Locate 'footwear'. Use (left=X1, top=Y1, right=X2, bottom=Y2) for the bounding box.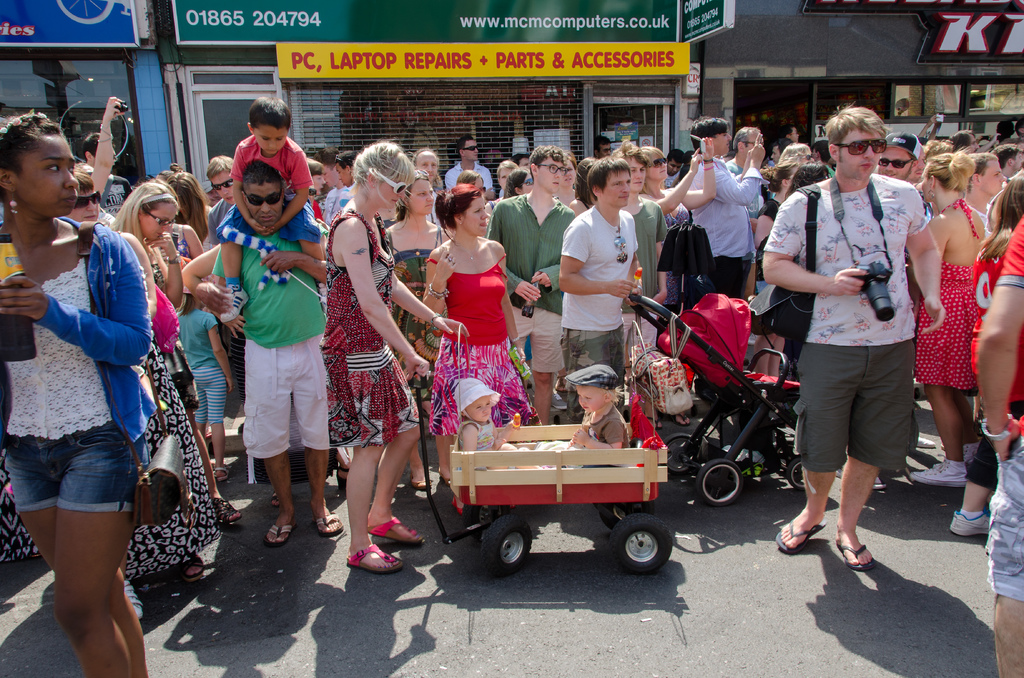
(left=268, top=524, right=294, bottom=547).
